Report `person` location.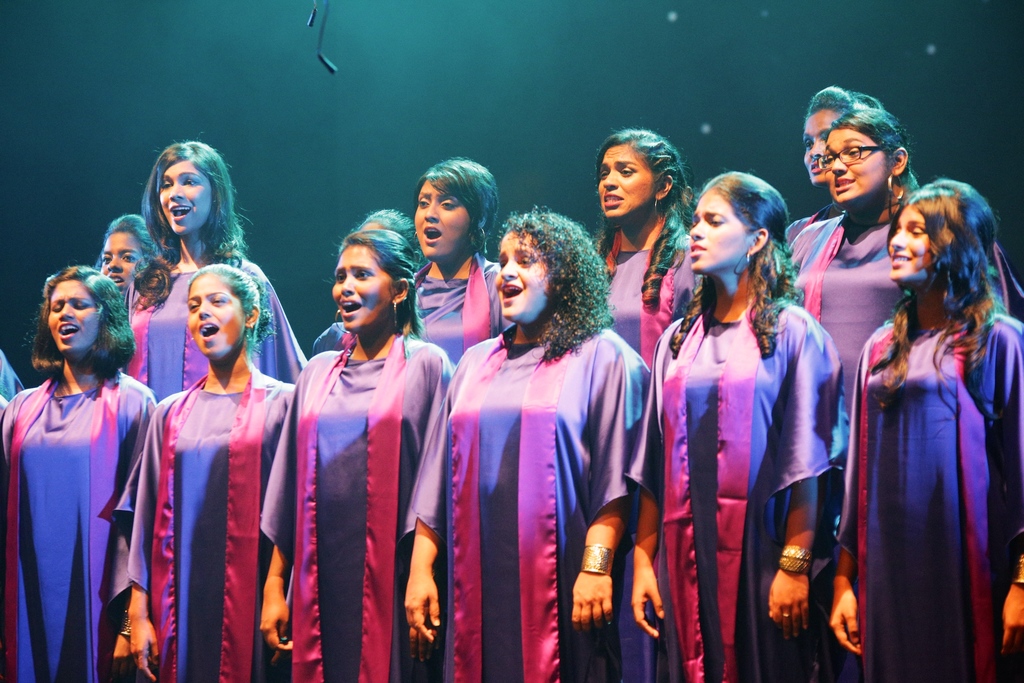
Report: 105/258/299/682.
